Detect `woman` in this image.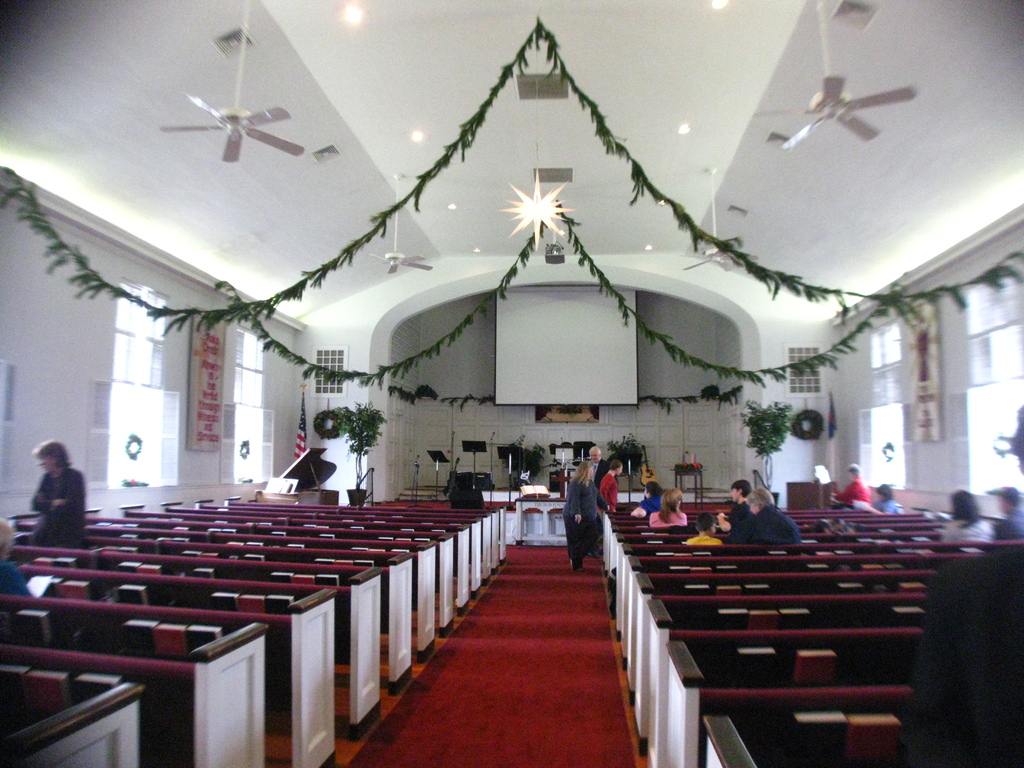
Detection: (940,488,993,557).
